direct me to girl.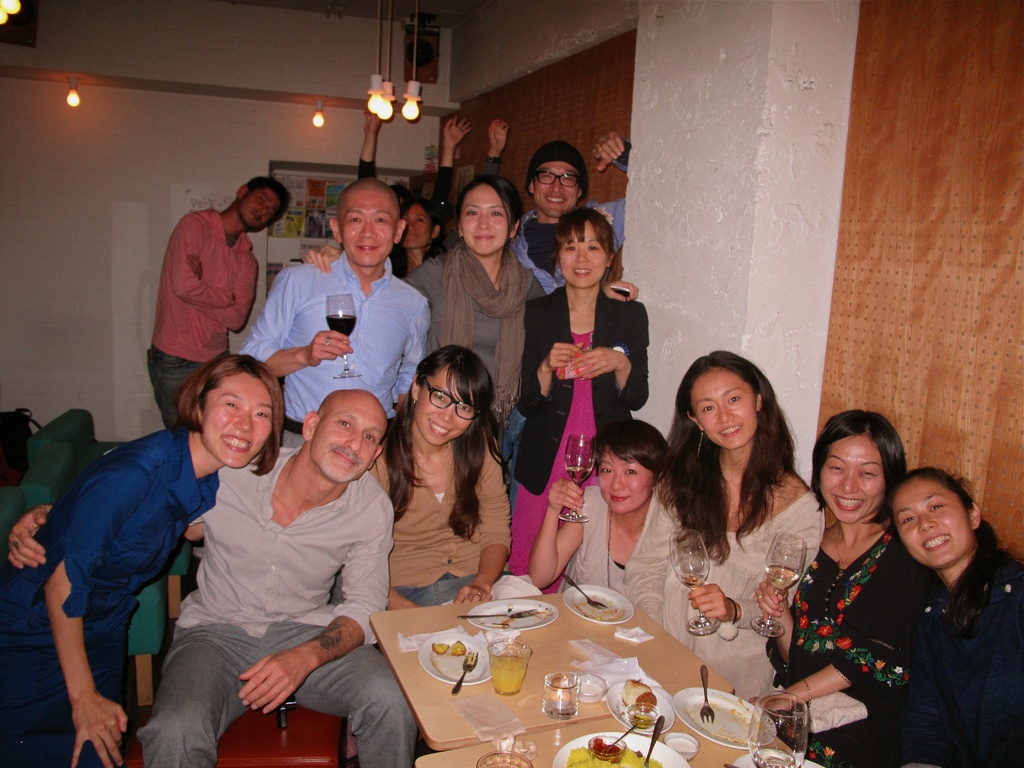
Direction: Rect(852, 418, 1013, 749).
